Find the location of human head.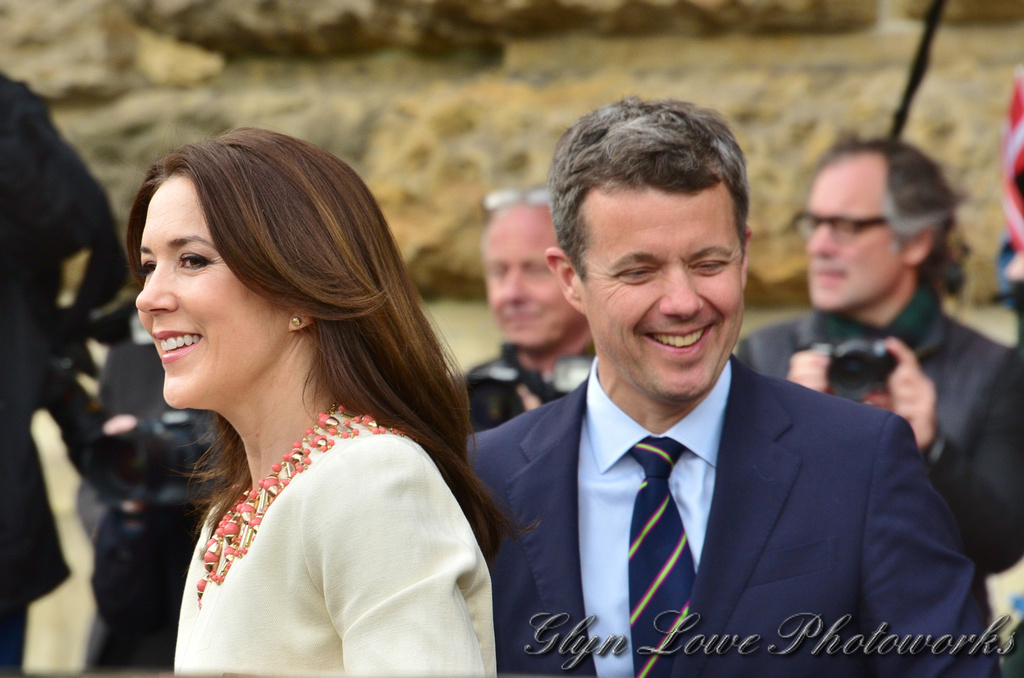
Location: <box>122,136,441,436</box>.
